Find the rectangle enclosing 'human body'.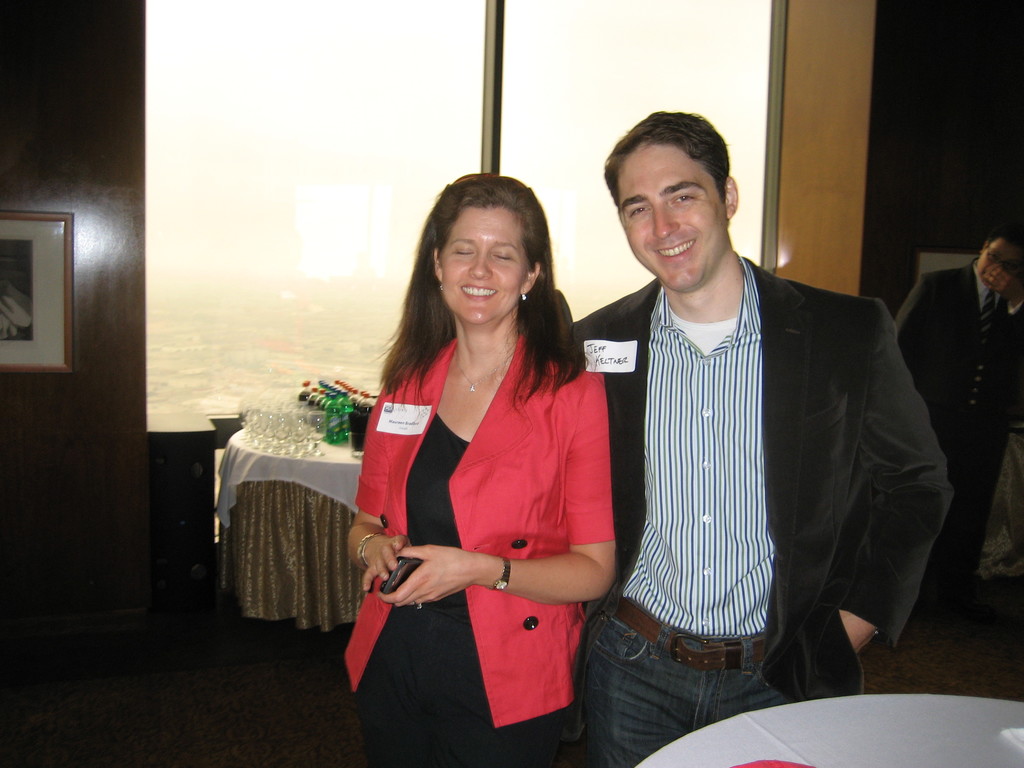
<region>344, 175, 616, 758</region>.
